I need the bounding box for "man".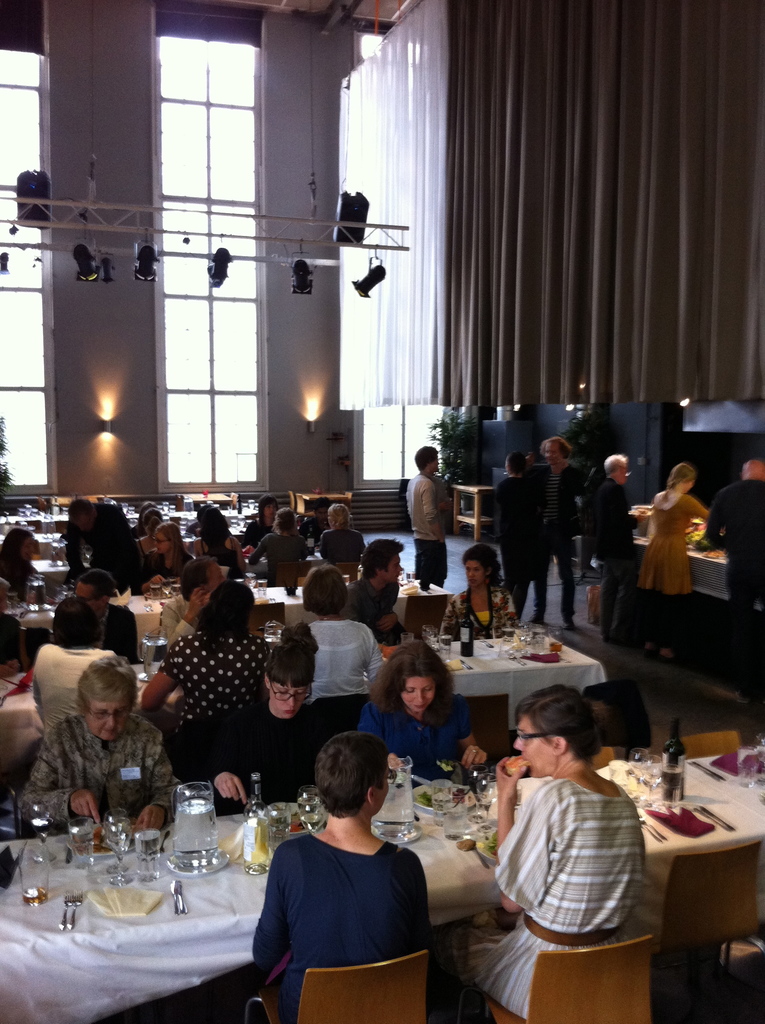
Here it is: 586/450/642/643.
